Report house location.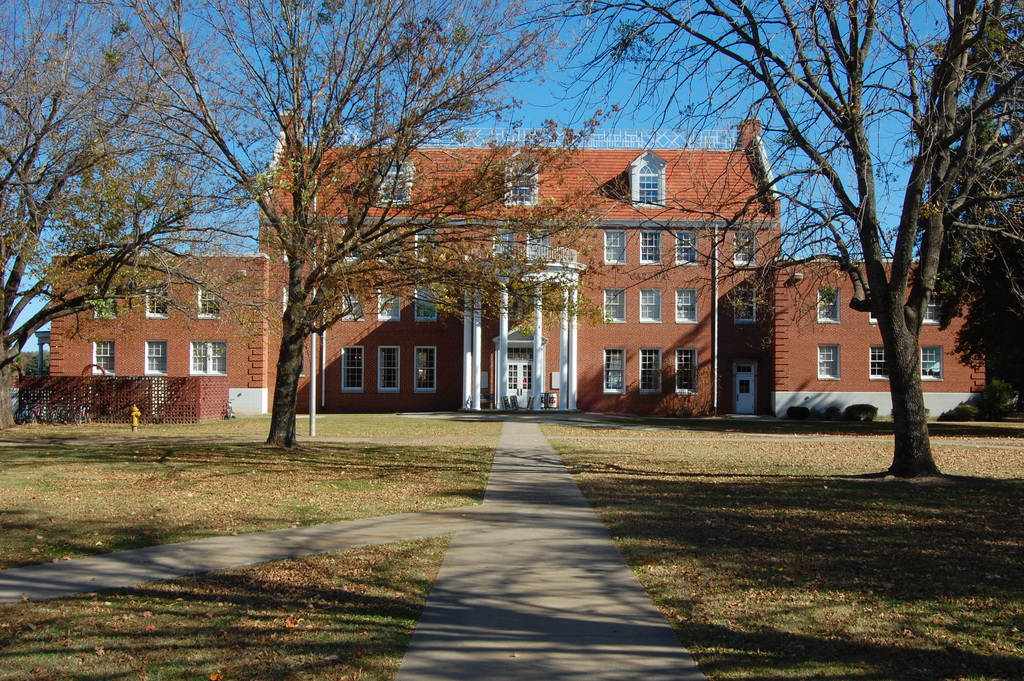
Report: rect(53, 129, 987, 406).
